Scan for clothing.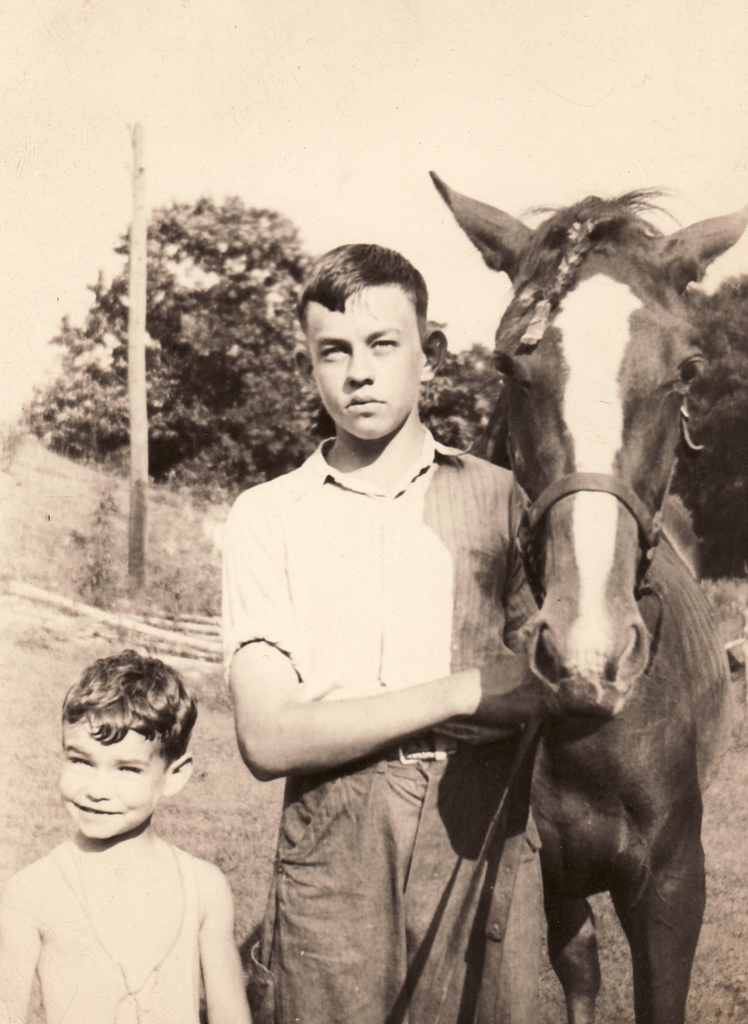
Scan result: <bbox>51, 836, 199, 1023</bbox>.
